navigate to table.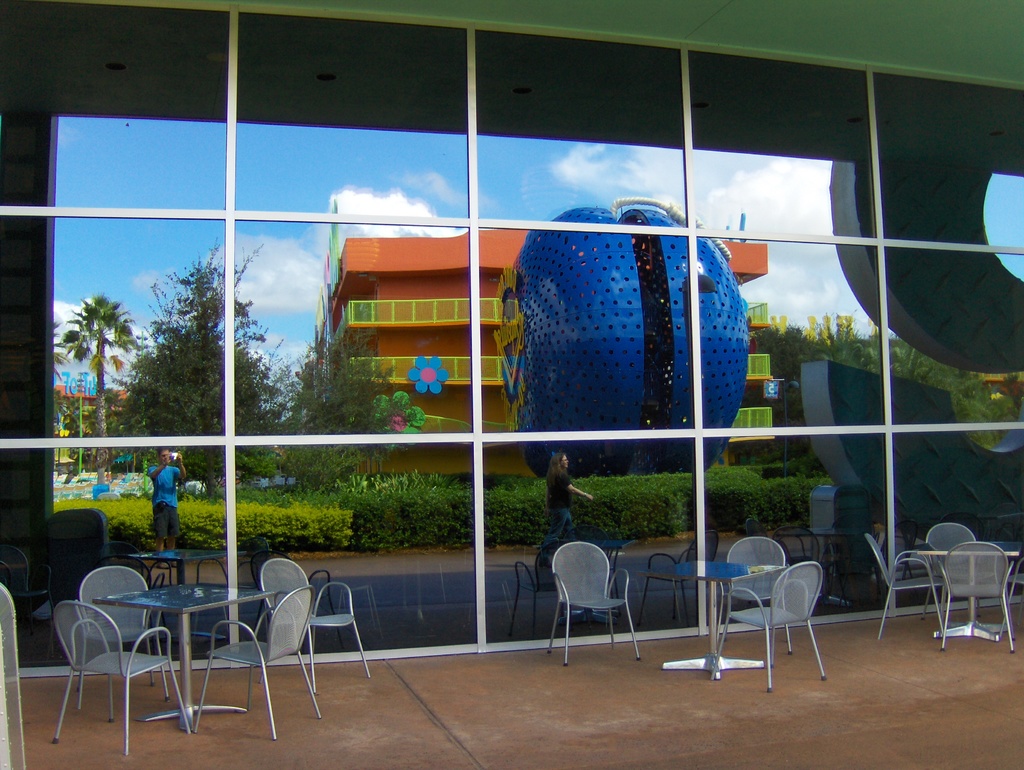
Navigation target: (637, 561, 788, 671).
